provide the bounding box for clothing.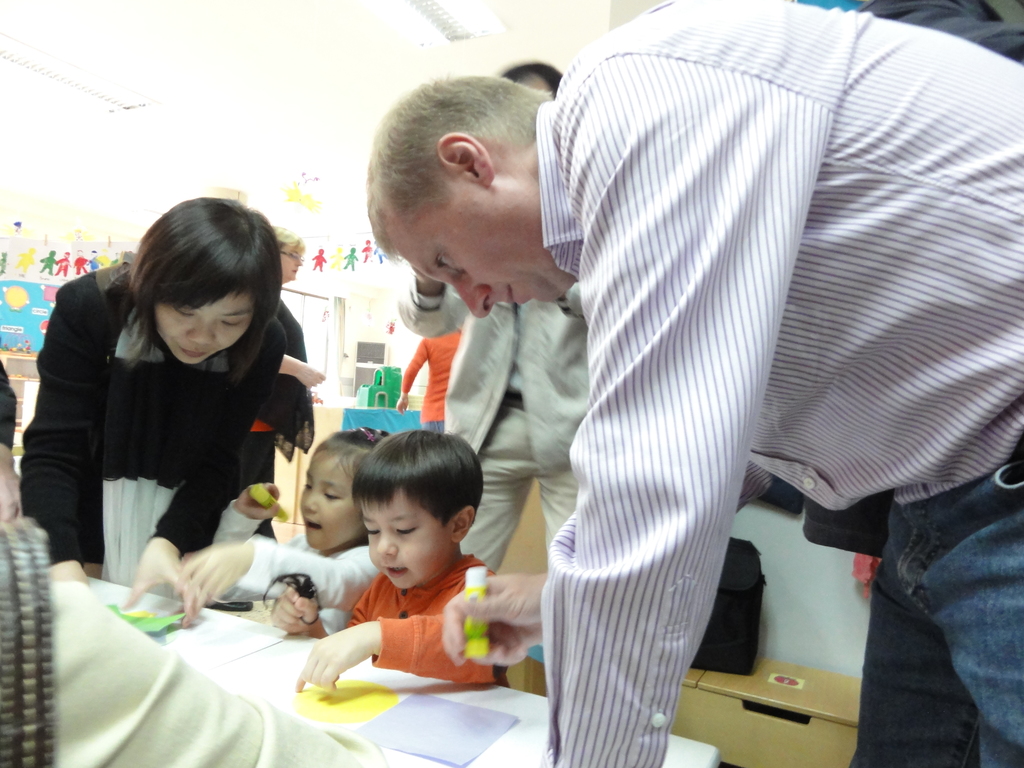
select_region(0, 511, 385, 767).
